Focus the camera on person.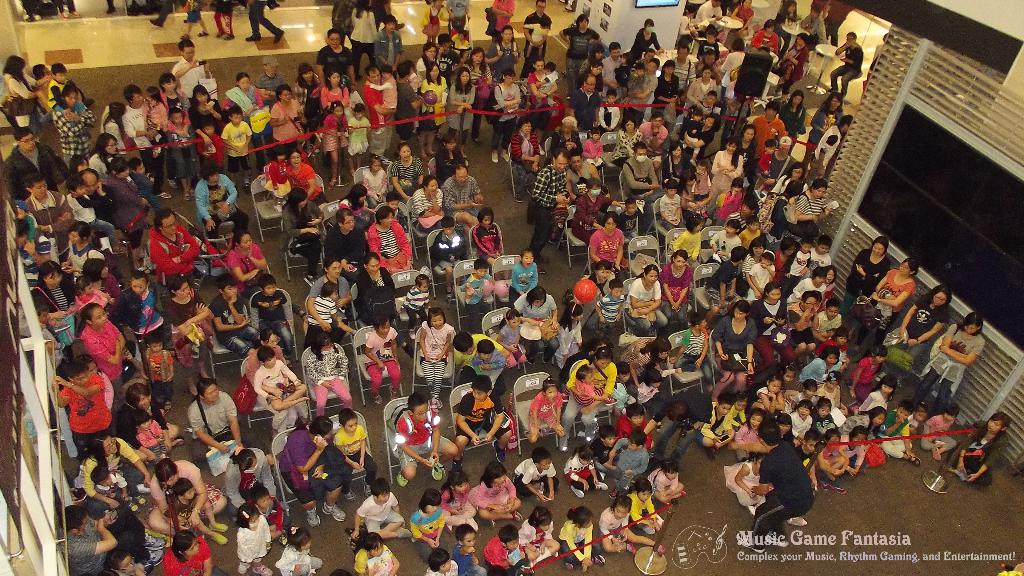
Focus region: <region>518, 503, 562, 569</region>.
